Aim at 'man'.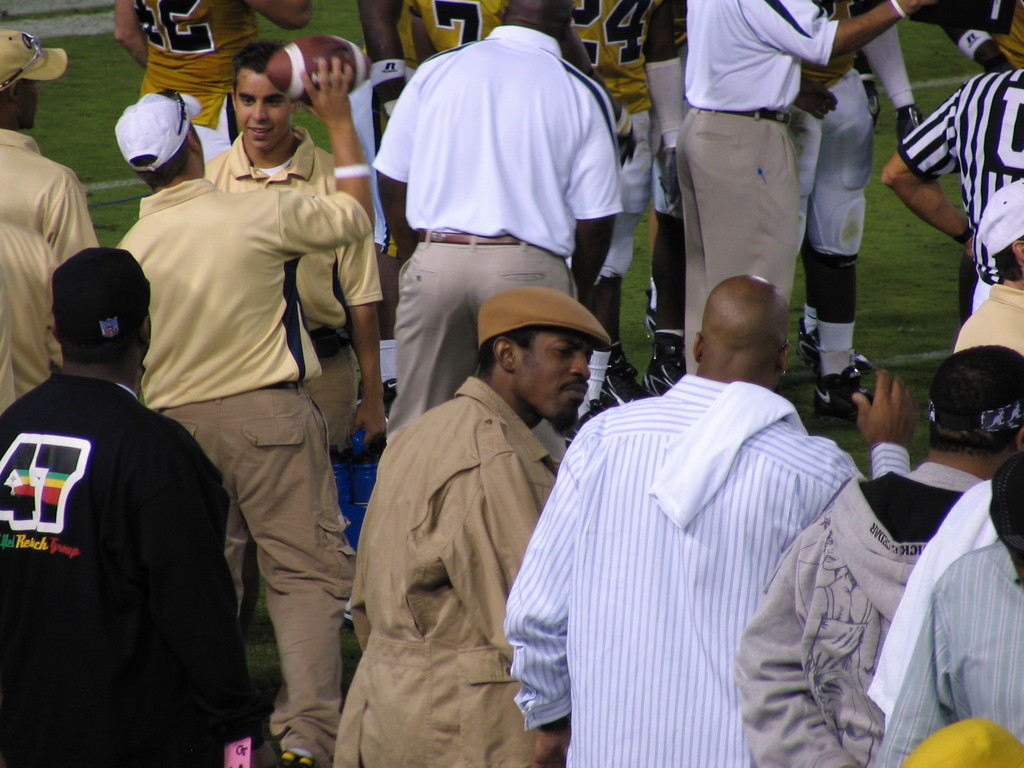
Aimed at [0,12,124,422].
